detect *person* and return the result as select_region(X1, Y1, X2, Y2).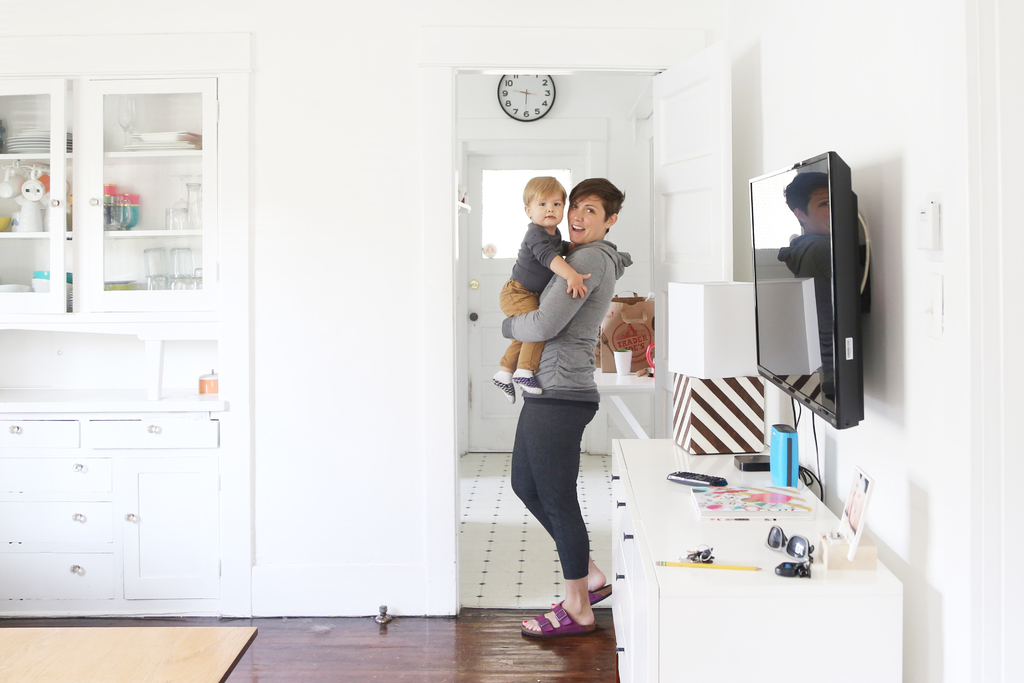
select_region(493, 175, 618, 400).
